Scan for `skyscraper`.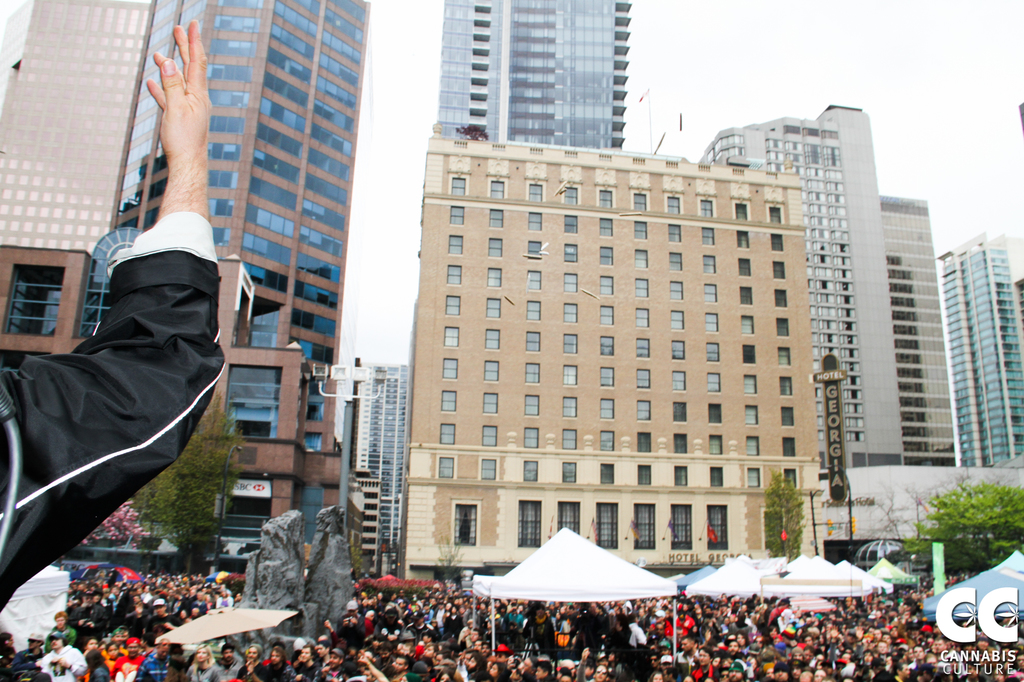
Scan result: Rect(440, 0, 629, 146).
